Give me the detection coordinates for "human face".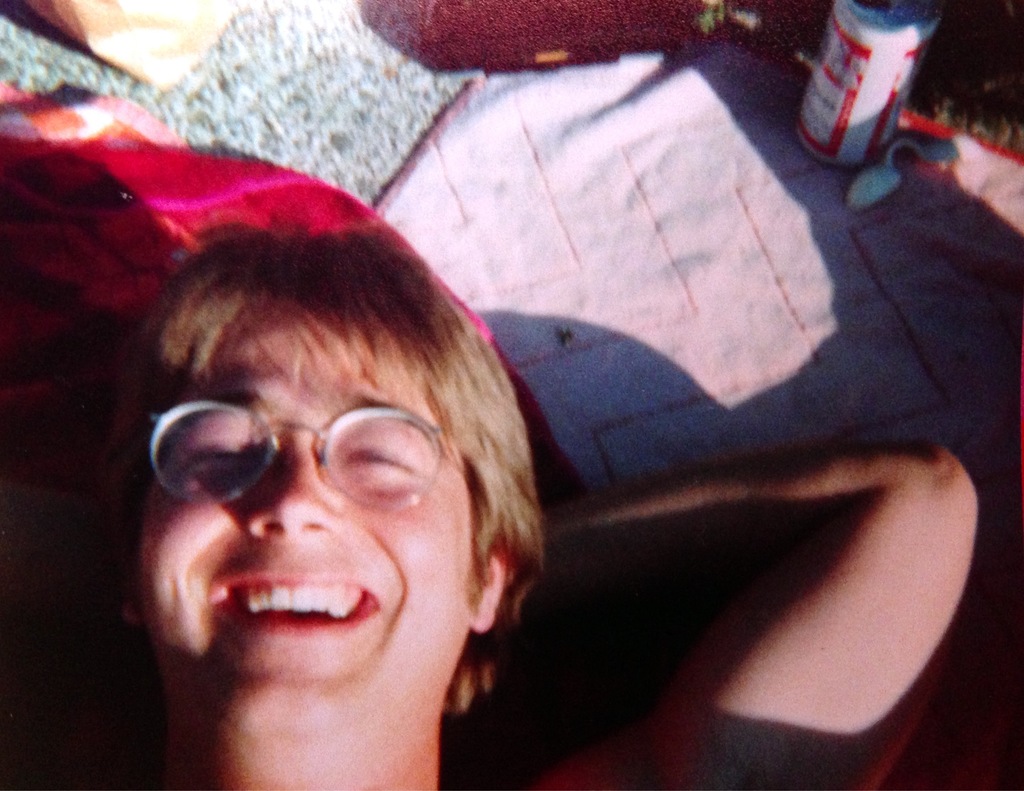
pyautogui.locateOnScreen(123, 268, 525, 742).
